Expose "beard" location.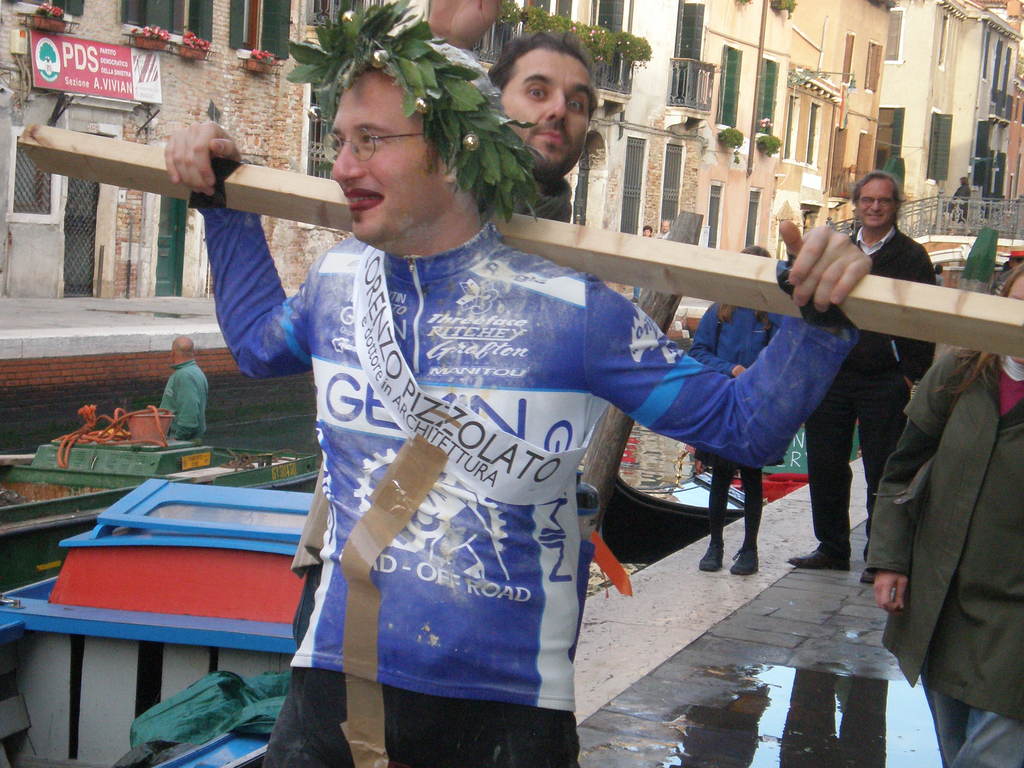
Exposed at {"left": 529, "top": 145, "right": 583, "bottom": 182}.
